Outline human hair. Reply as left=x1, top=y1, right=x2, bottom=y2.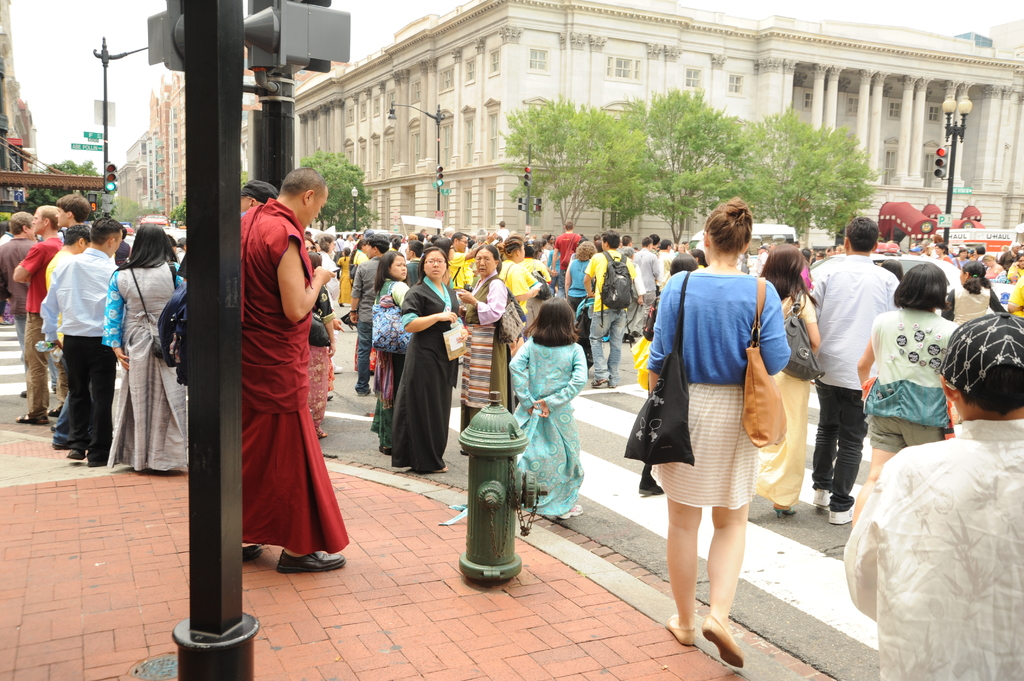
left=341, top=246, right=350, bottom=256.
